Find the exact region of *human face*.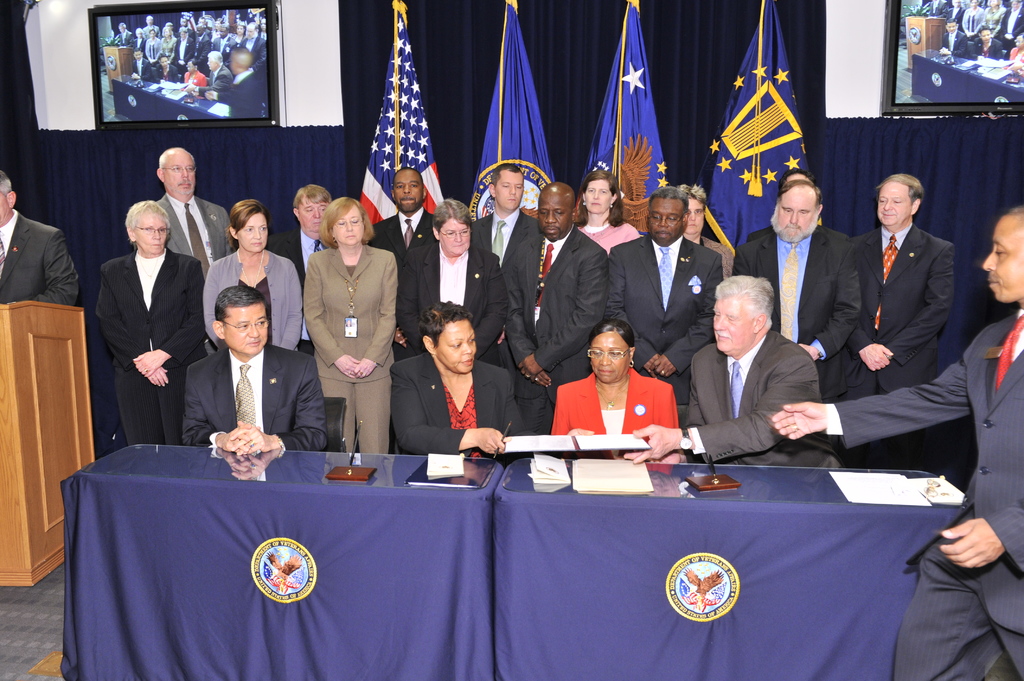
Exact region: <bbox>977, 30, 990, 41</bbox>.
